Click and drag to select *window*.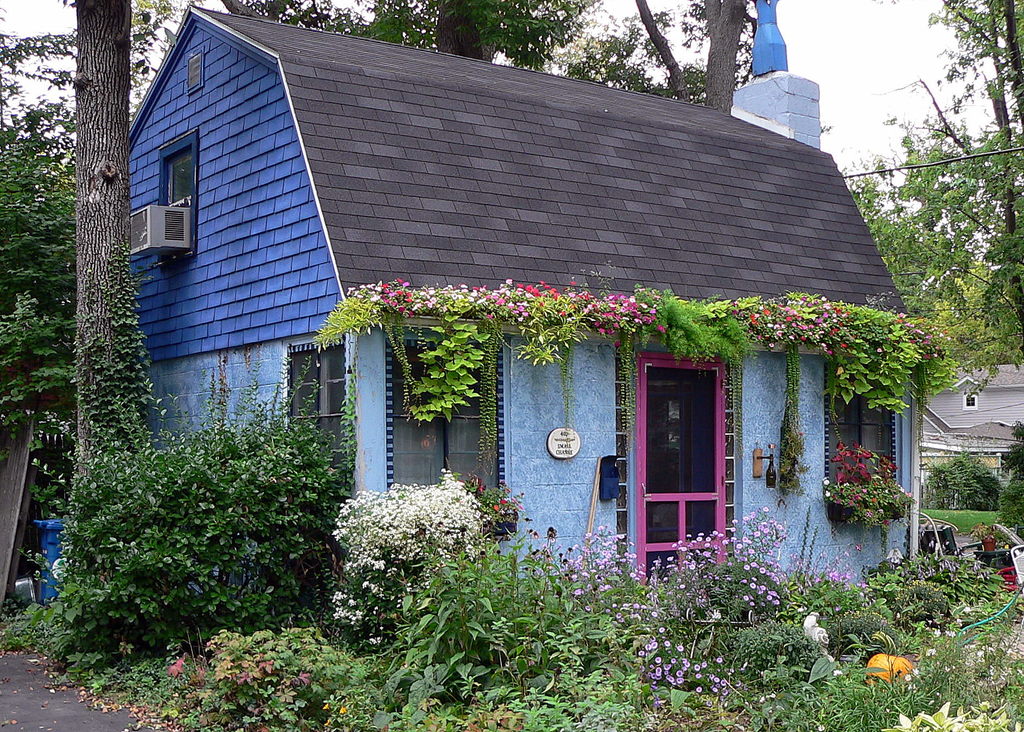
Selection: locate(963, 392, 976, 409).
